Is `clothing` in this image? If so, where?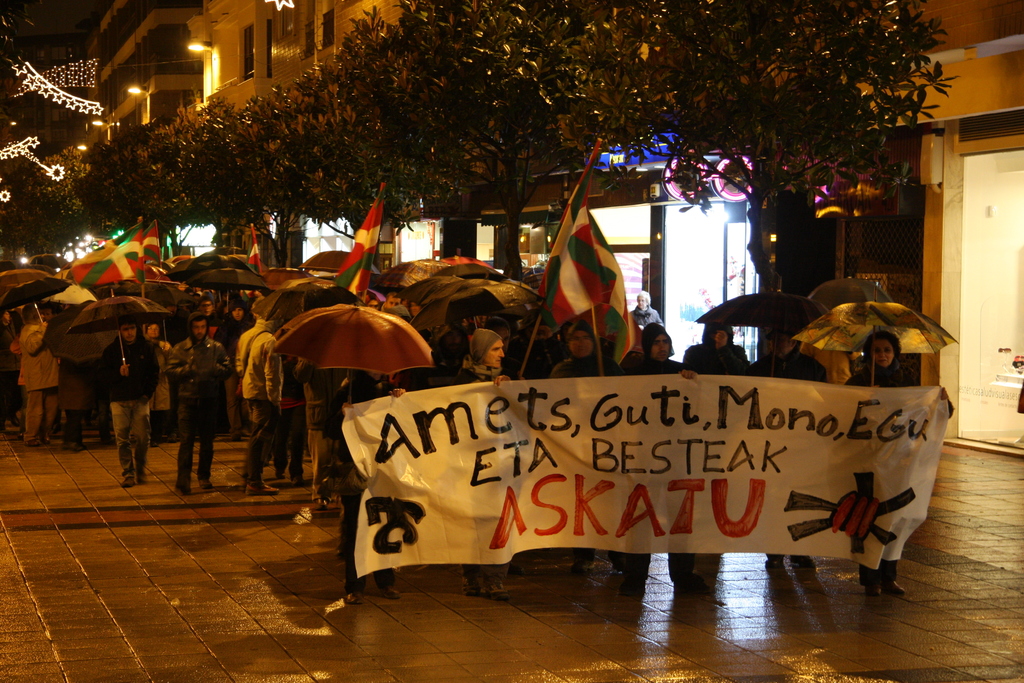
Yes, at left=312, top=366, right=401, bottom=595.
